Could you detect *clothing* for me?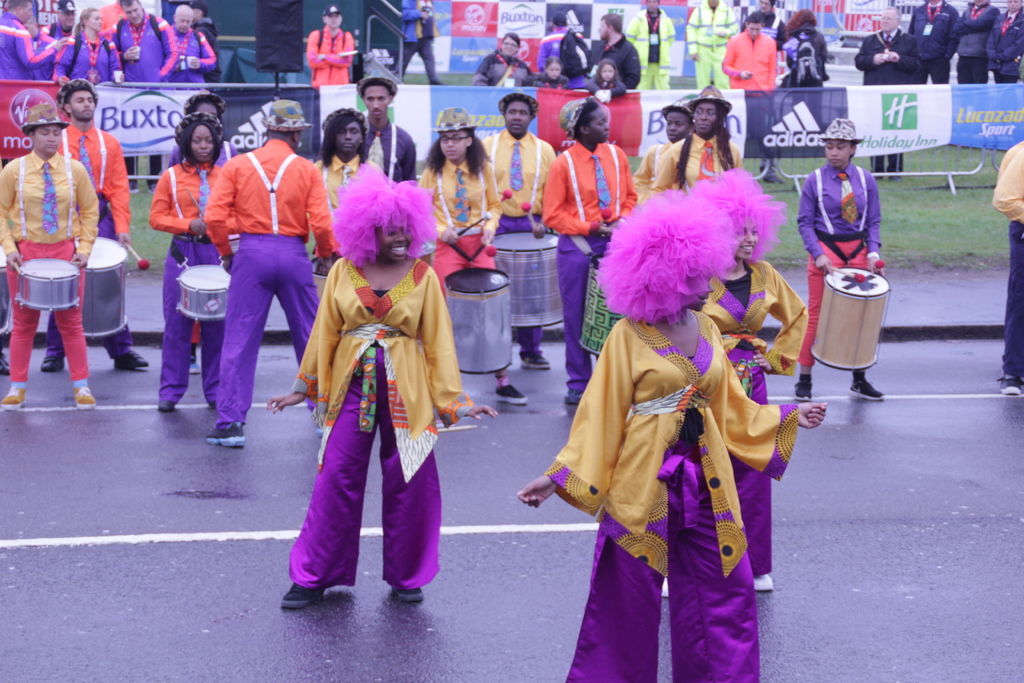
Detection result: 898 0 953 79.
